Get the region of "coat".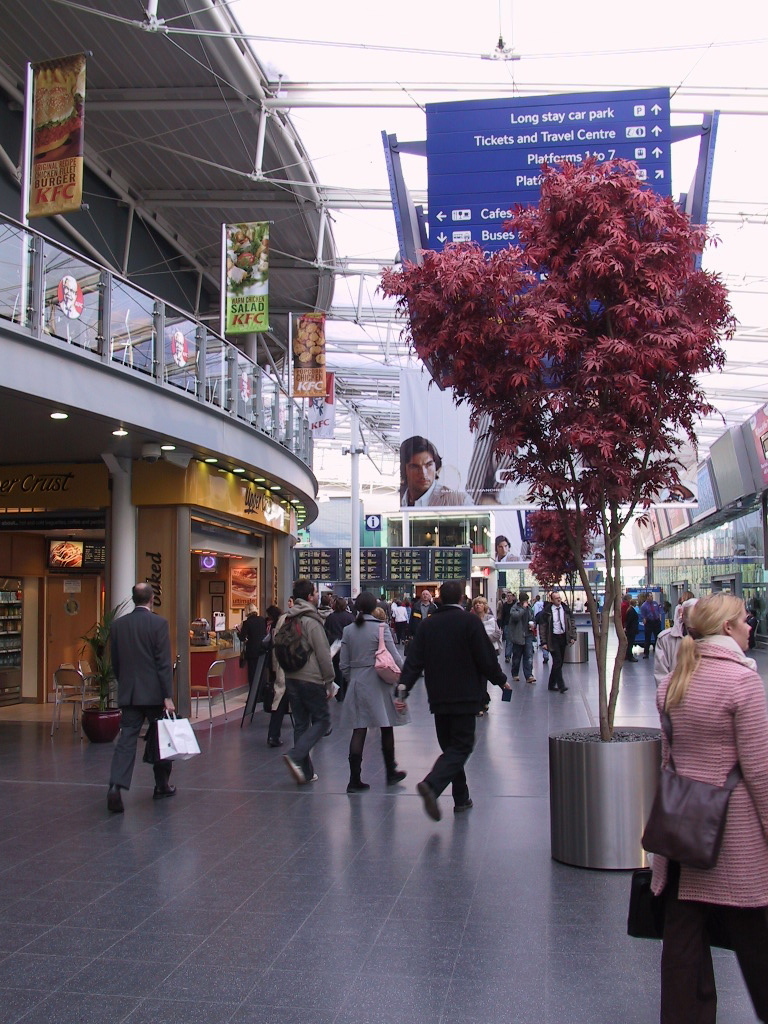
(left=112, top=594, right=174, bottom=712).
